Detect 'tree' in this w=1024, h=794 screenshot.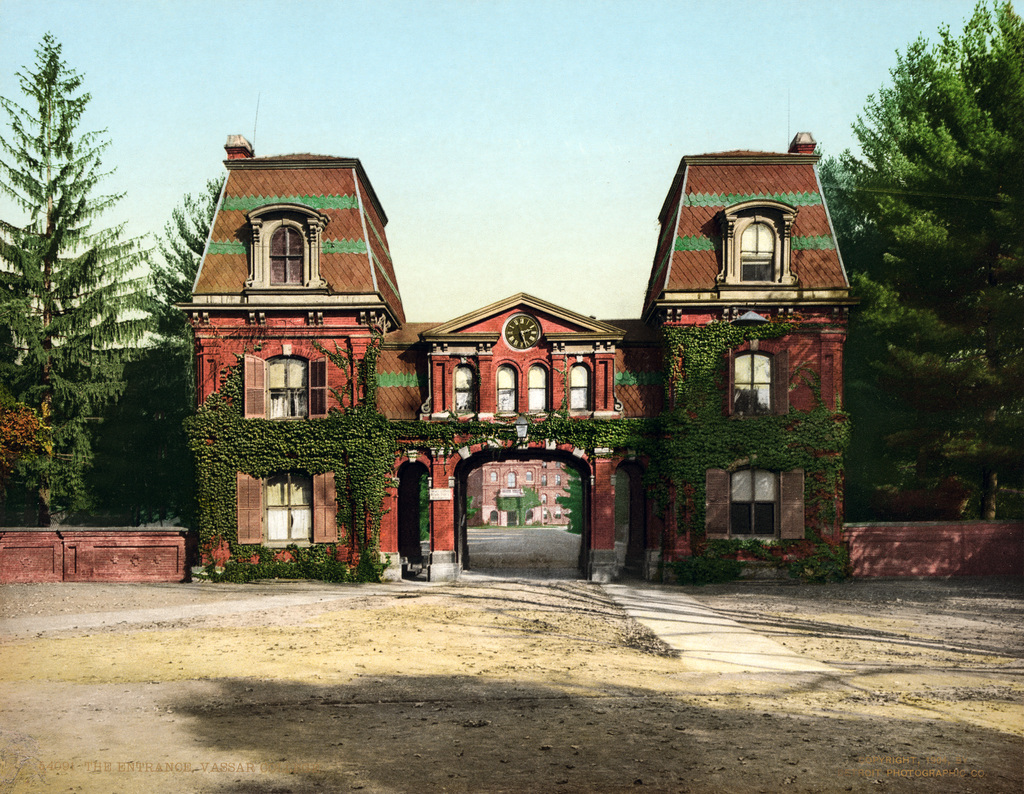
Detection: [left=820, top=0, right=1023, bottom=522].
